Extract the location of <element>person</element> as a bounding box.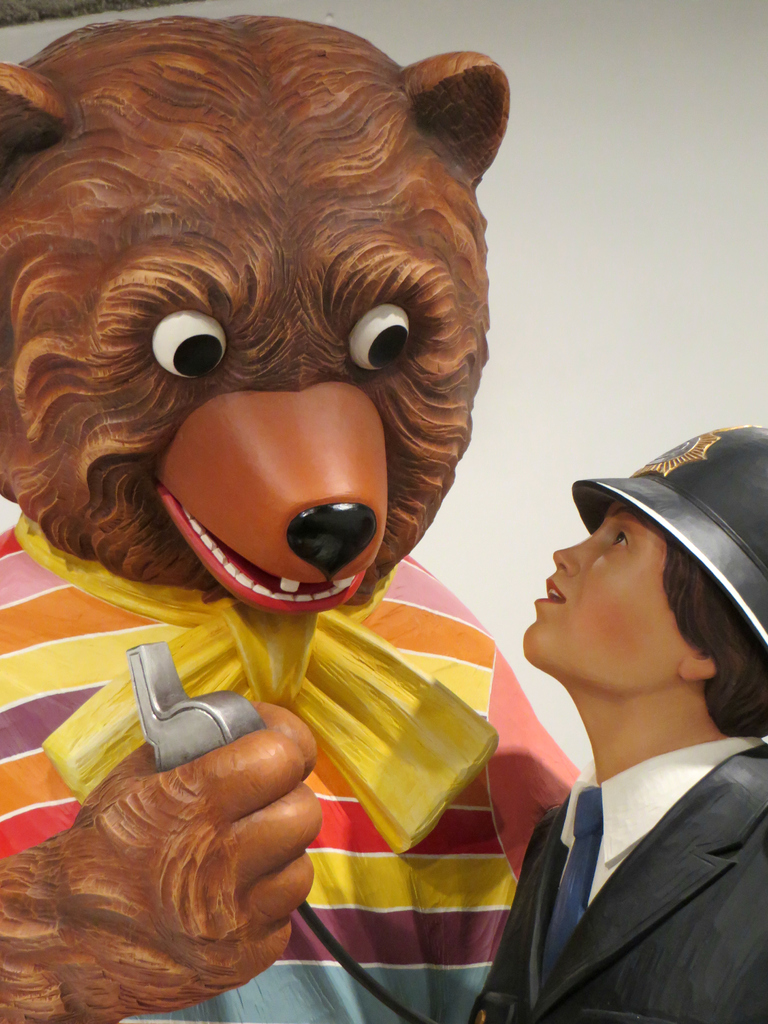
l=469, t=411, r=767, b=1023.
